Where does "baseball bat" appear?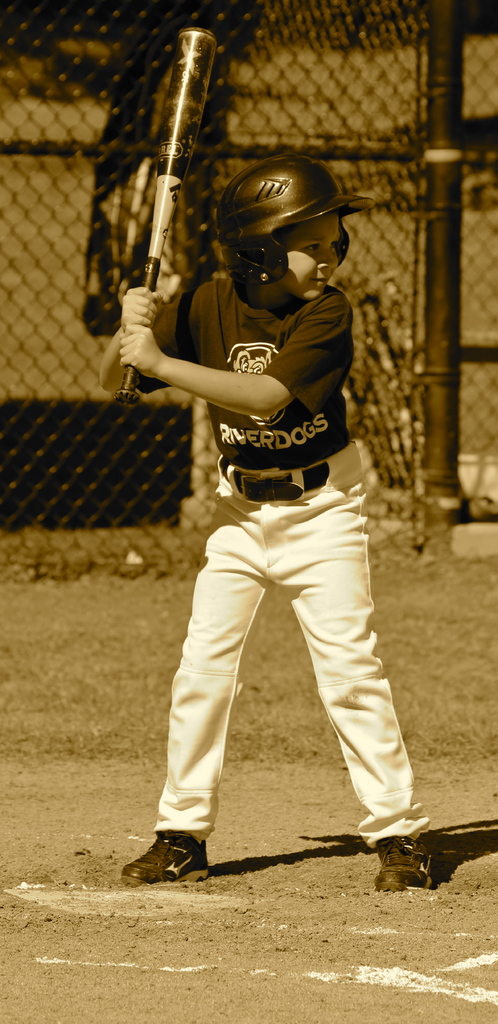
Appears at x1=121 y1=29 x2=219 y2=397.
